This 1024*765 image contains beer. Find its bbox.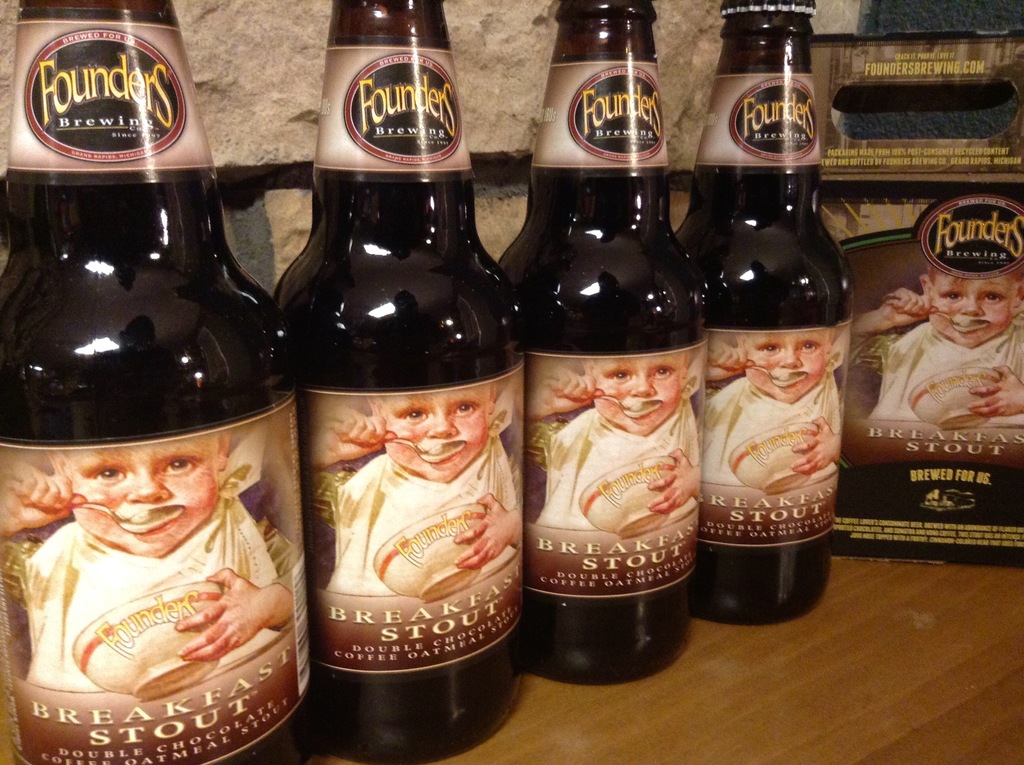
bbox=(260, 0, 538, 764).
